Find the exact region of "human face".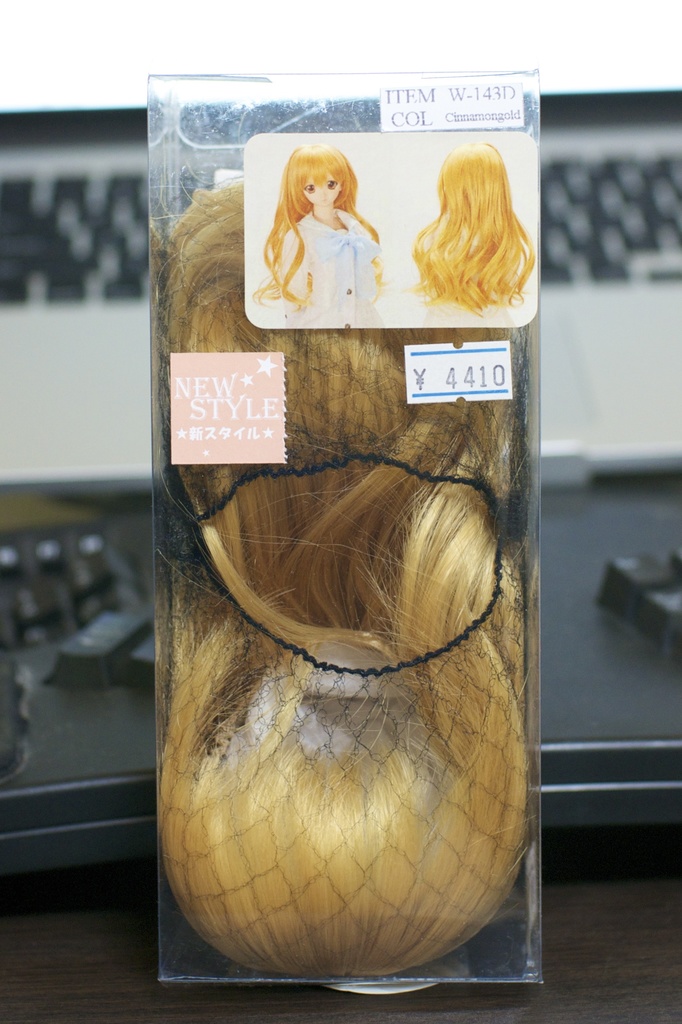
Exact region: region(301, 176, 342, 209).
